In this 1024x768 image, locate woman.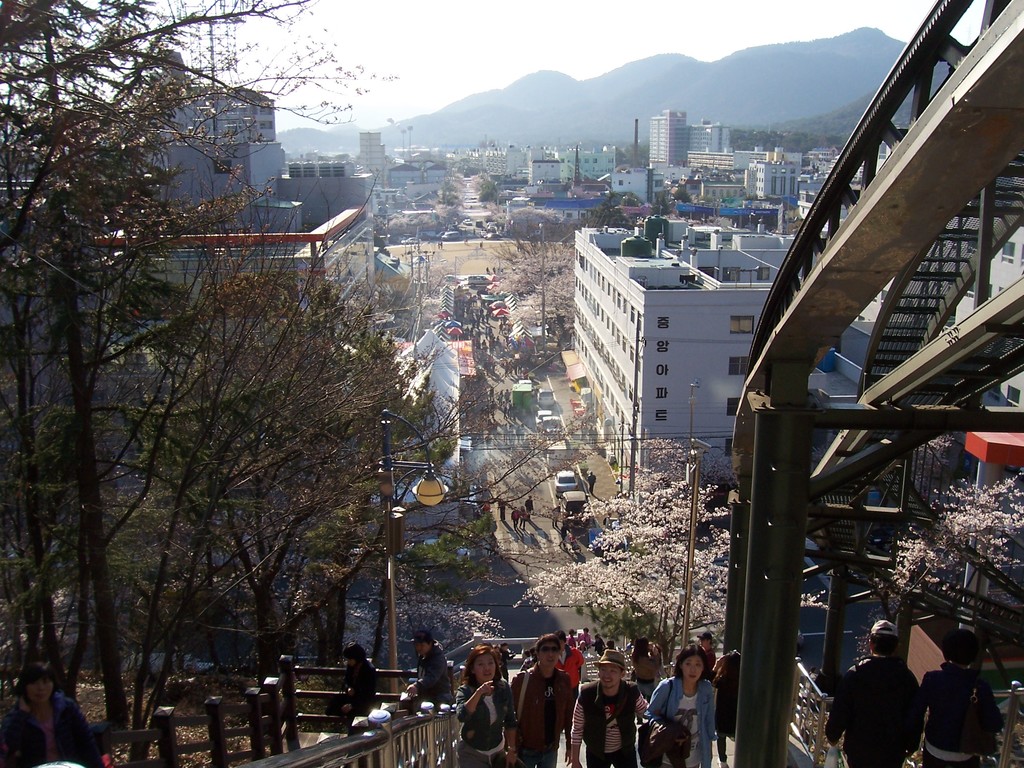
Bounding box: bbox=[662, 655, 726, 764].
